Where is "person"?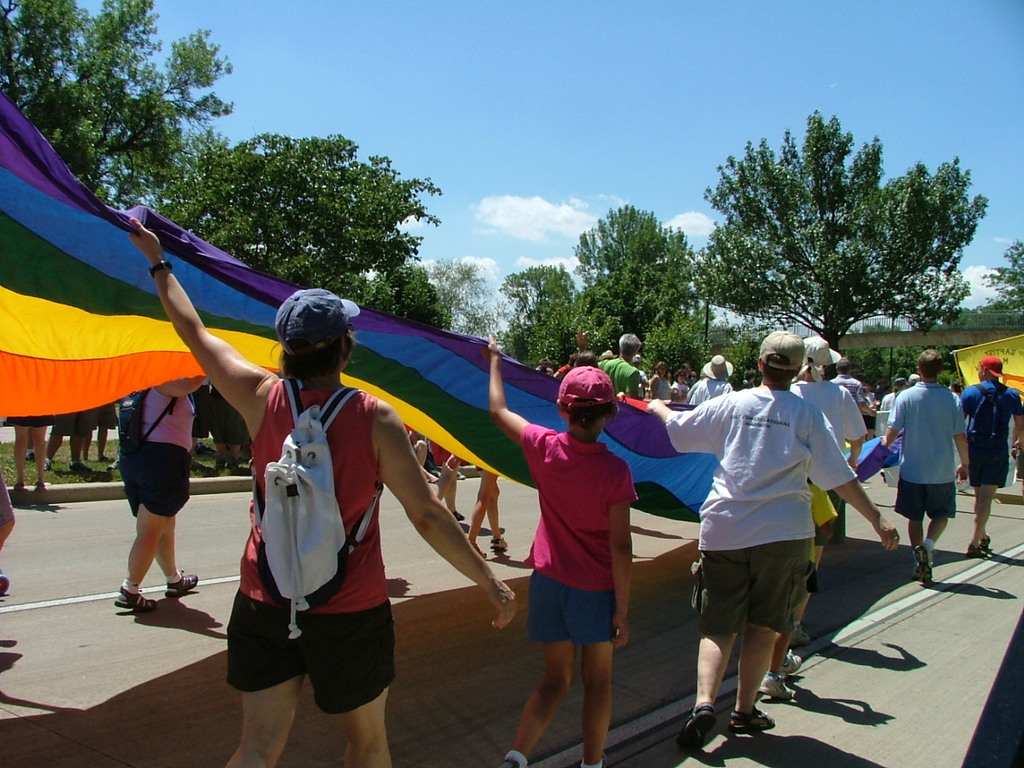
[878, 350, 974, 578].
